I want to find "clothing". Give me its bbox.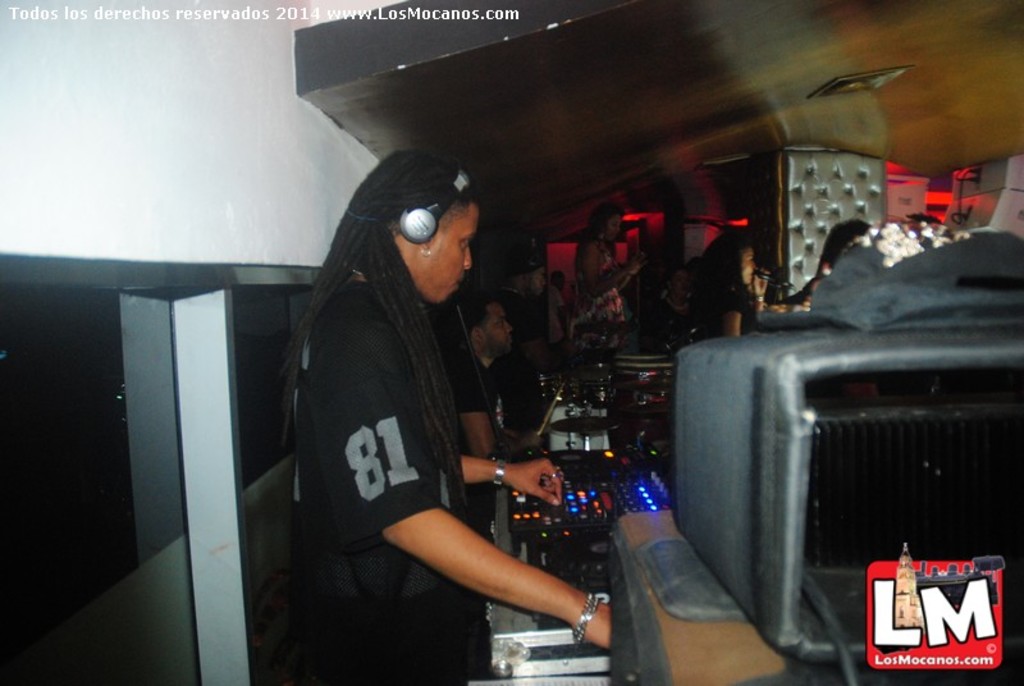
x1=568 y1=238 x2=627 y2=351.
